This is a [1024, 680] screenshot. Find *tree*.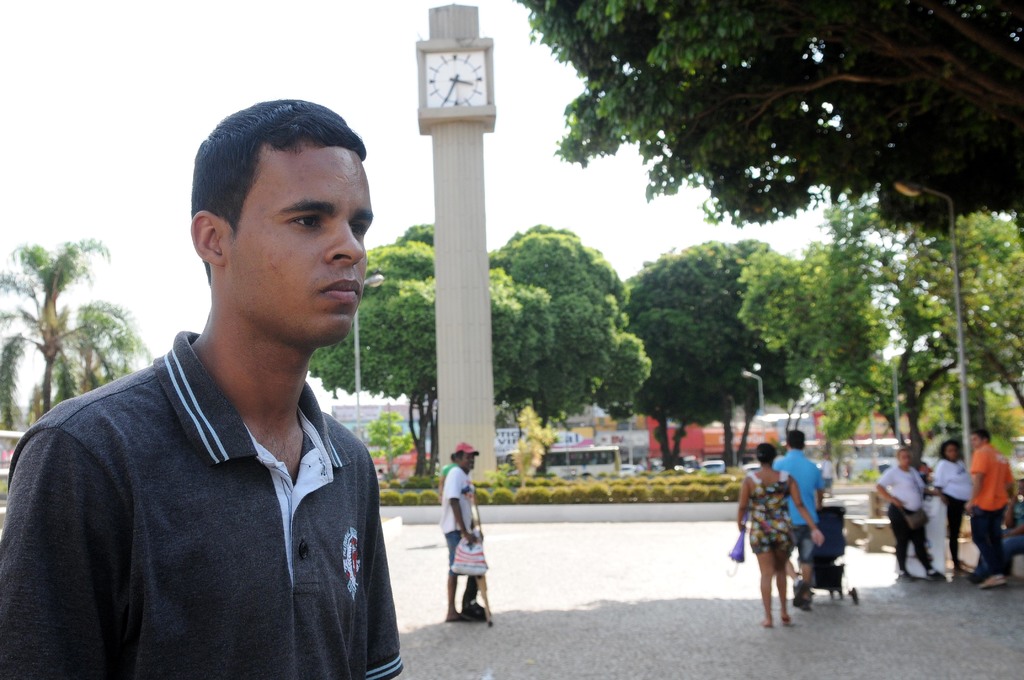
Bounding box: (left=2, top=221, right=116, bottom=398).
